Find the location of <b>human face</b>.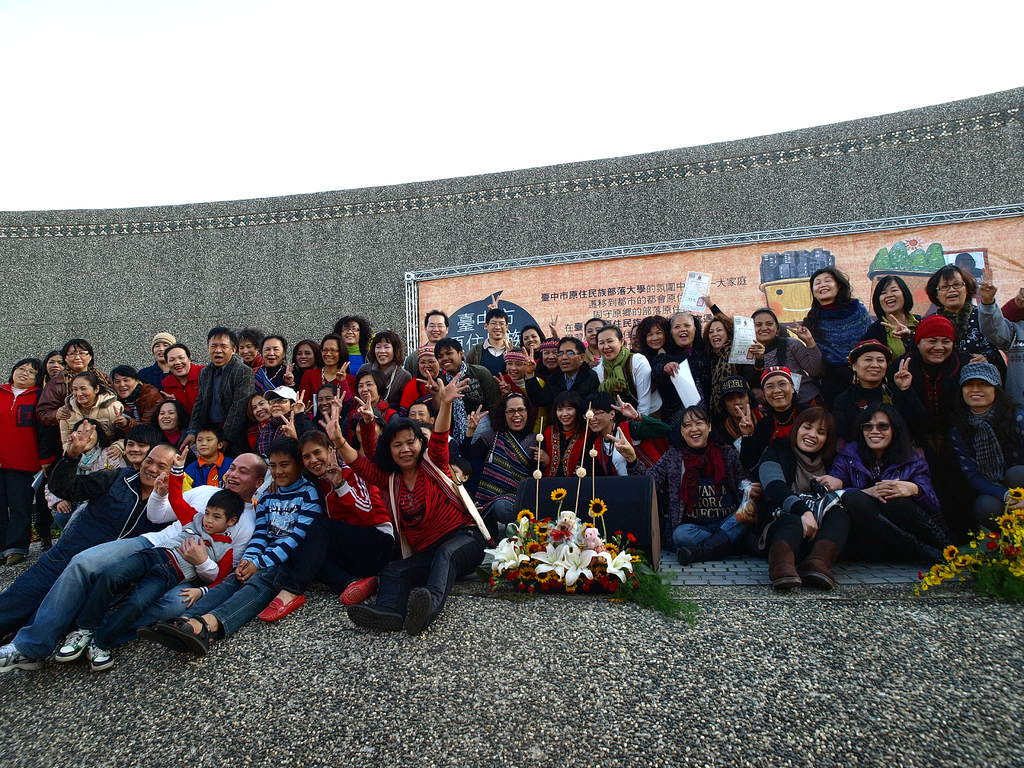
Location: pyautogui.locateOnScreen(252, 396, 267, 415).
